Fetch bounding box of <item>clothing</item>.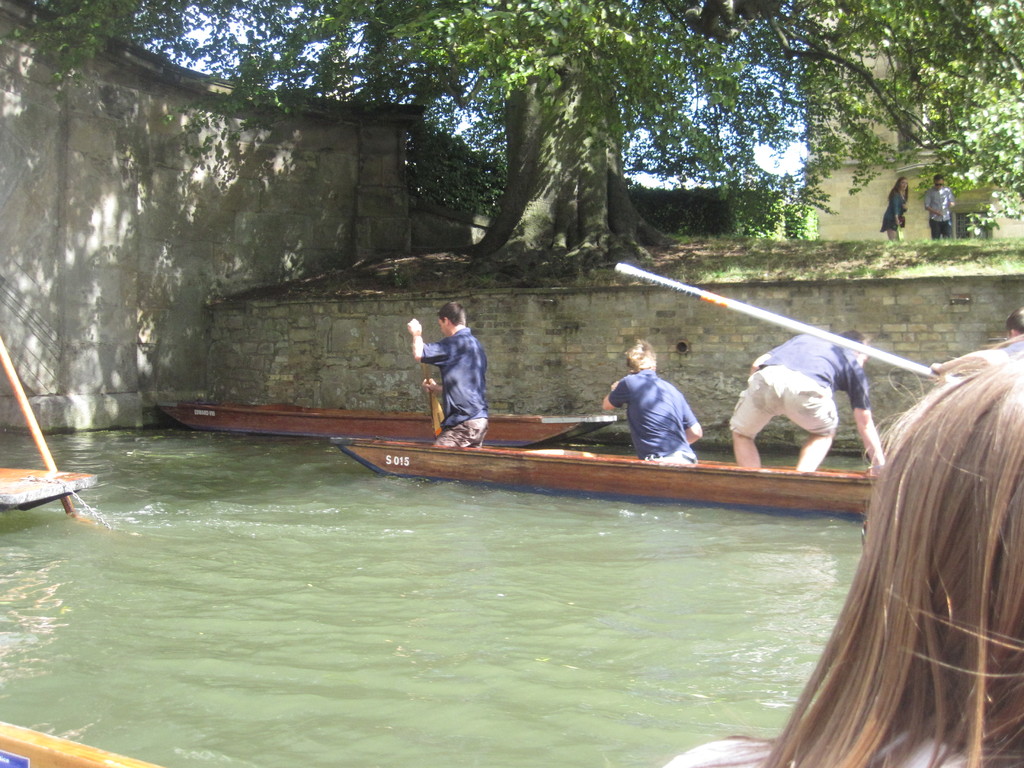
Bbox: 884/189/909/228.
